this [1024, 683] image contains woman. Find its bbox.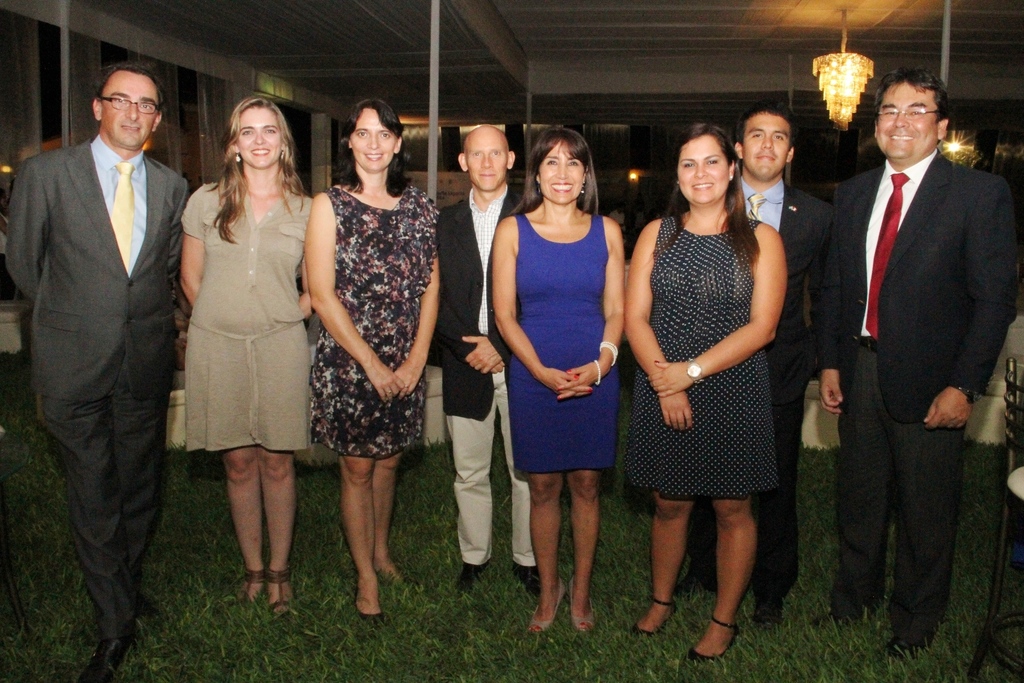
x1=301, y1=97, x2=442, y2=621.
